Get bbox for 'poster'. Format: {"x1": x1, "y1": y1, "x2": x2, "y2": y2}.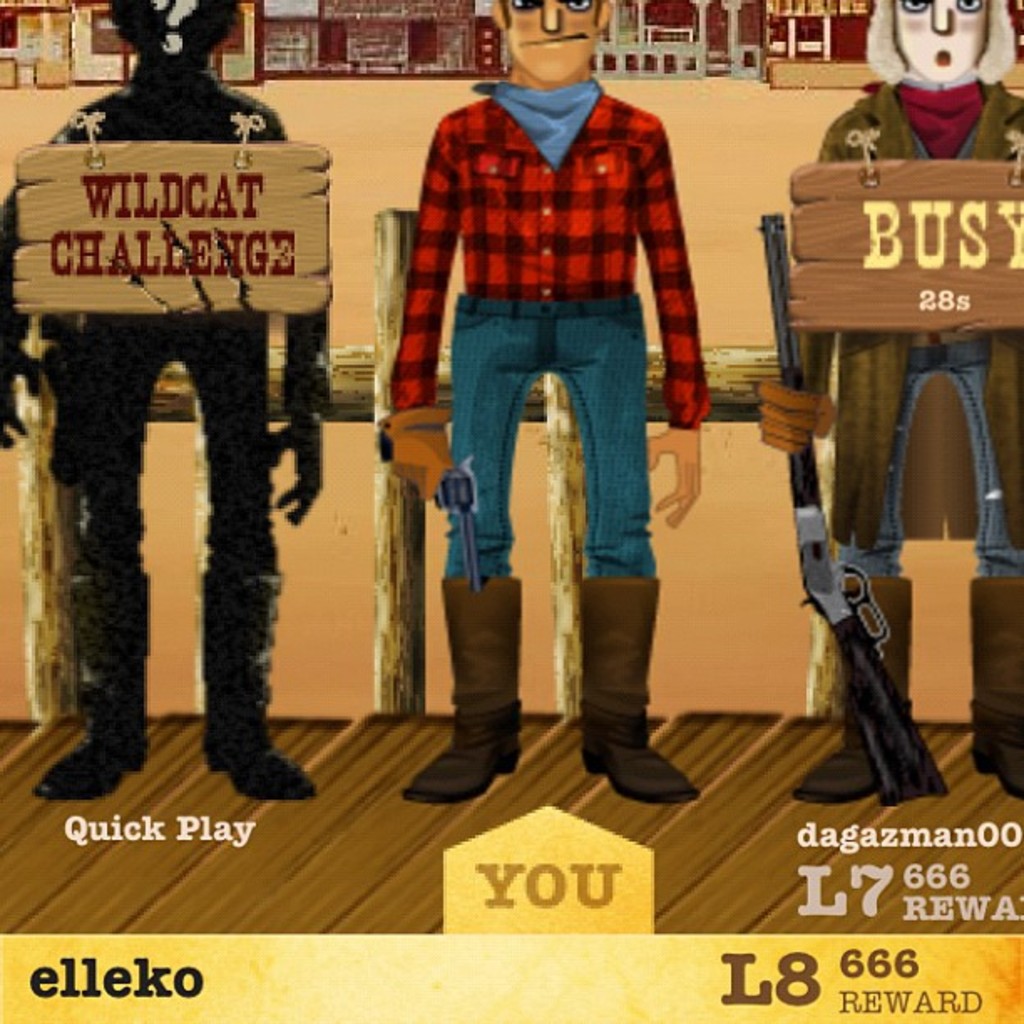
{"x1": 0, "y1": 0, "x2": 1022, "y2": 1022}.
